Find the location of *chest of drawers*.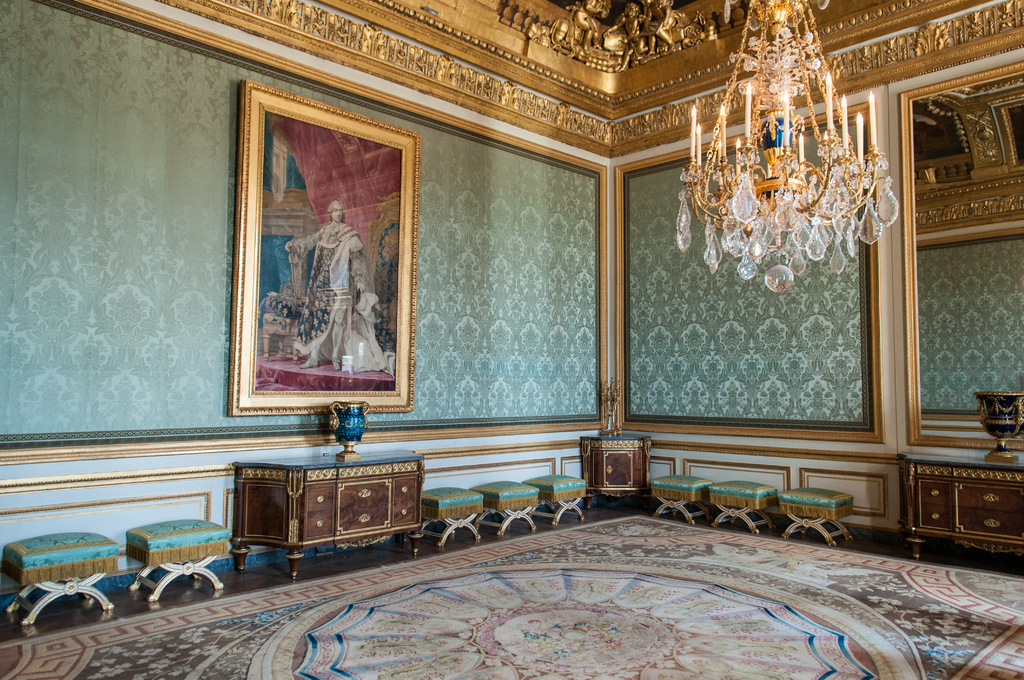
Location: [x1=895, y1=450, x2=1023, y2=558].
